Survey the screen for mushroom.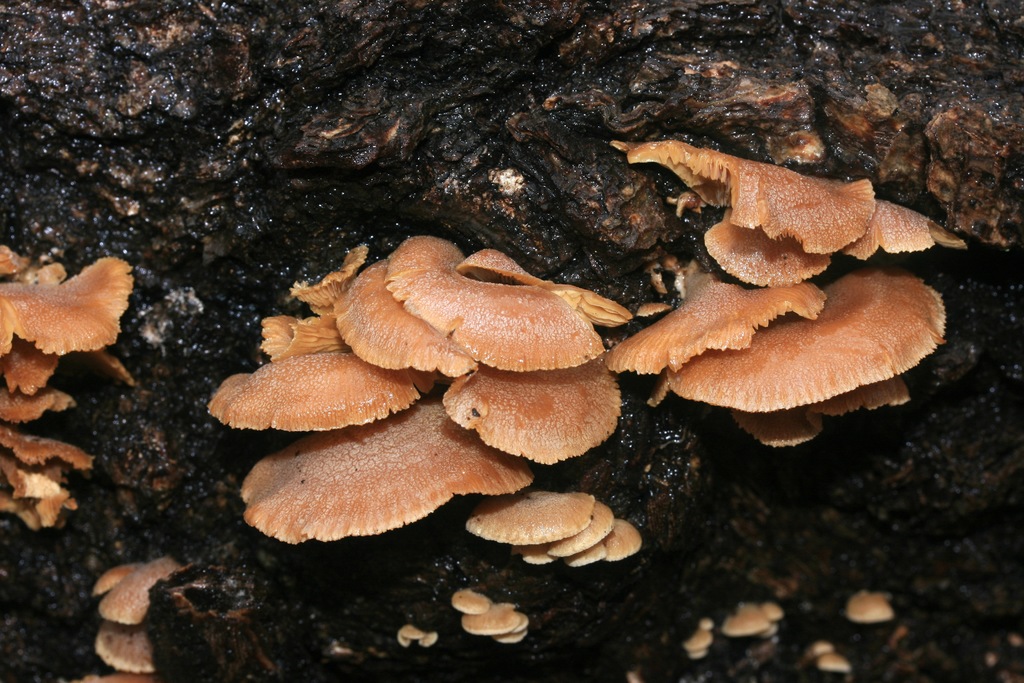
Survey found: 439,352,620,467.
